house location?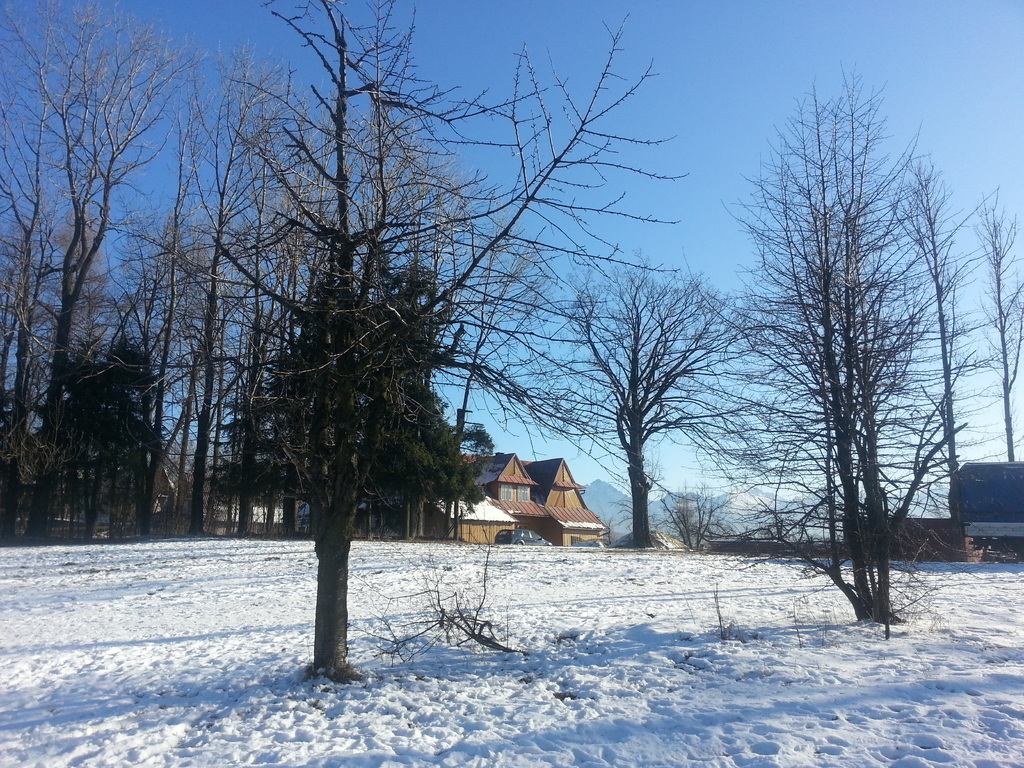
94,448,184,532
